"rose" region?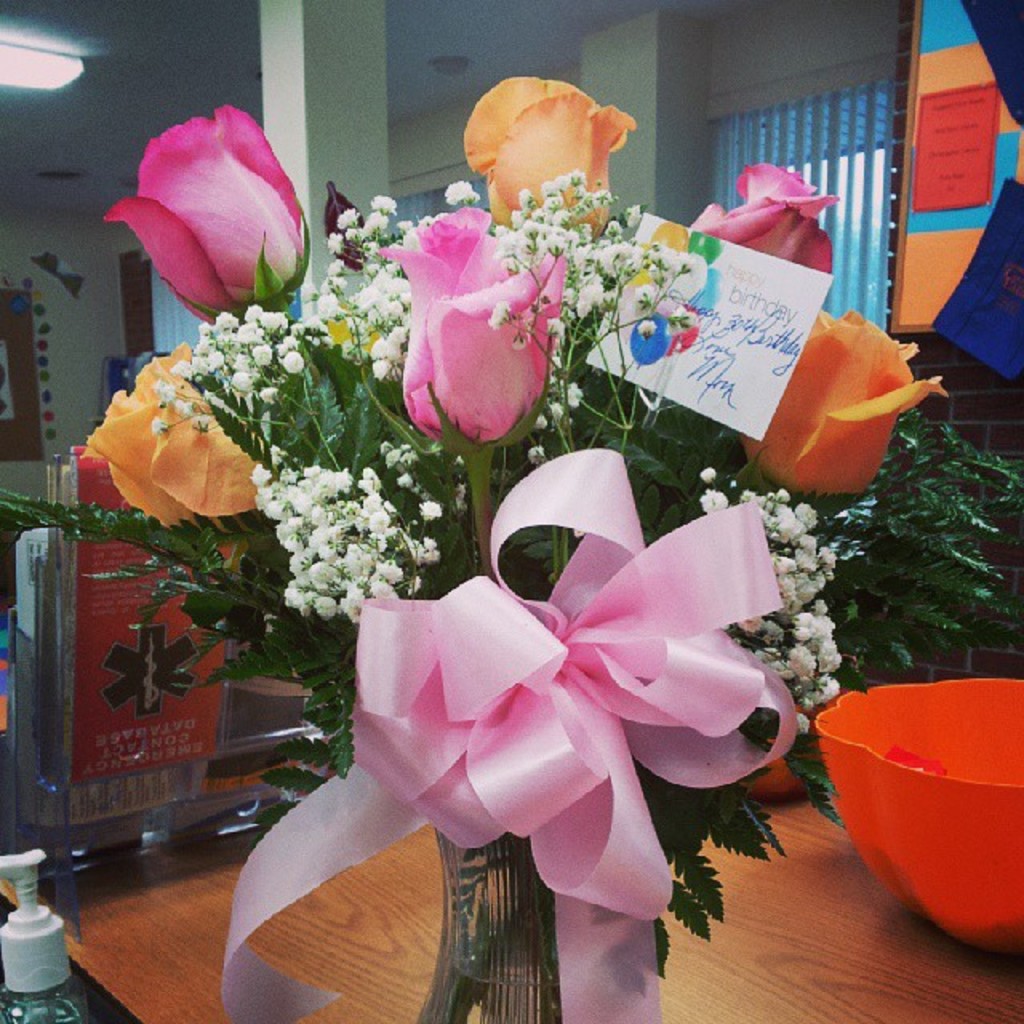
690/162/840/274
